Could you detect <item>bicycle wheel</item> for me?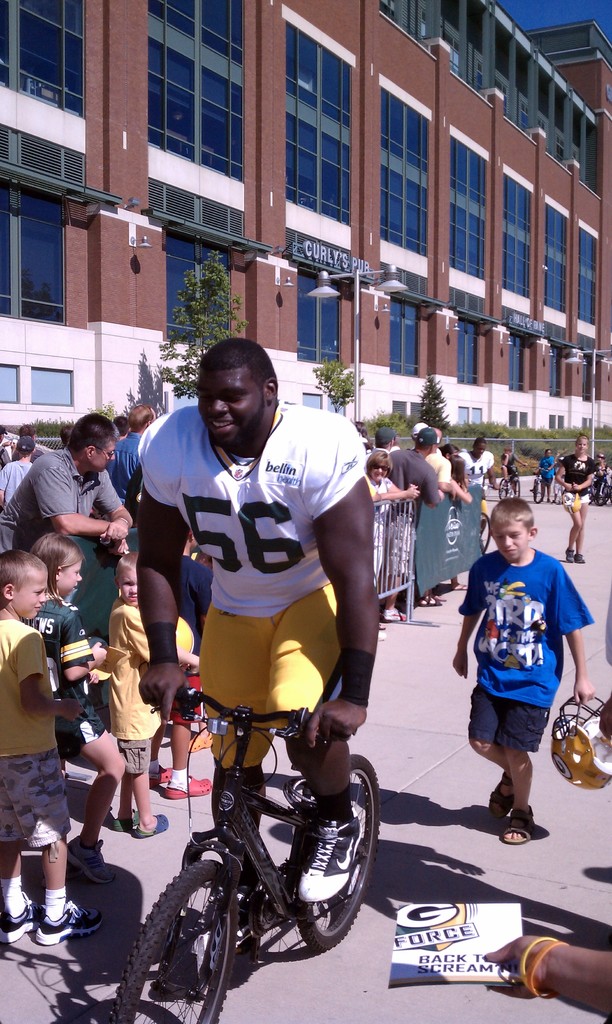
Detection result: {"x1": 117, "y1": 862, "x2": 243, "y2": 1007}.
